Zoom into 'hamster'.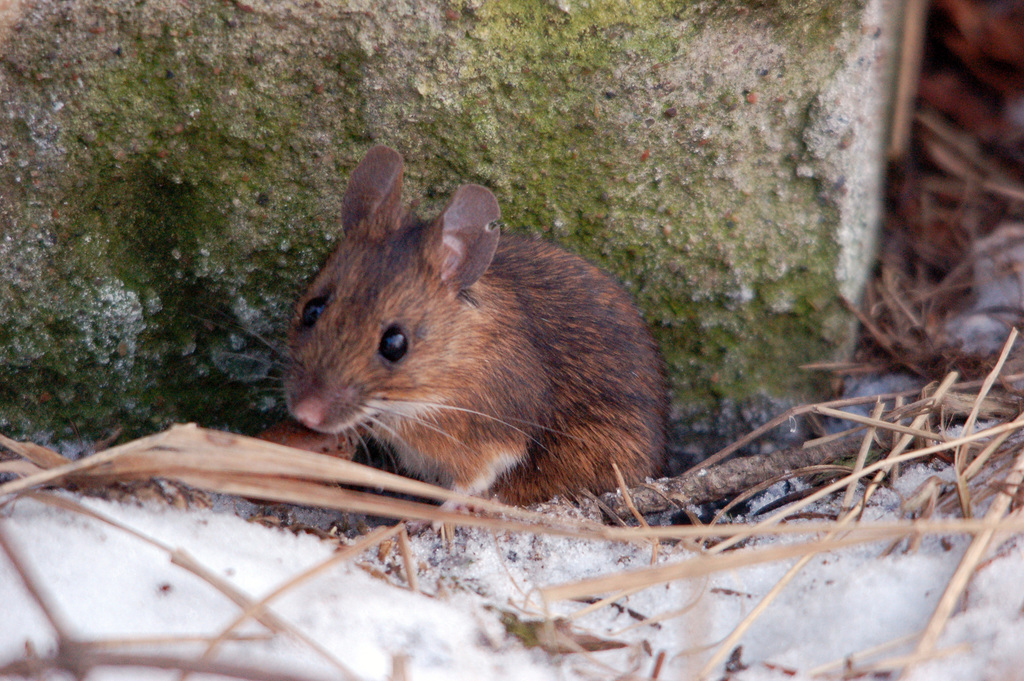
Zoom target: pyautogui.locateOnScreen(190, 142, 669, 525).
